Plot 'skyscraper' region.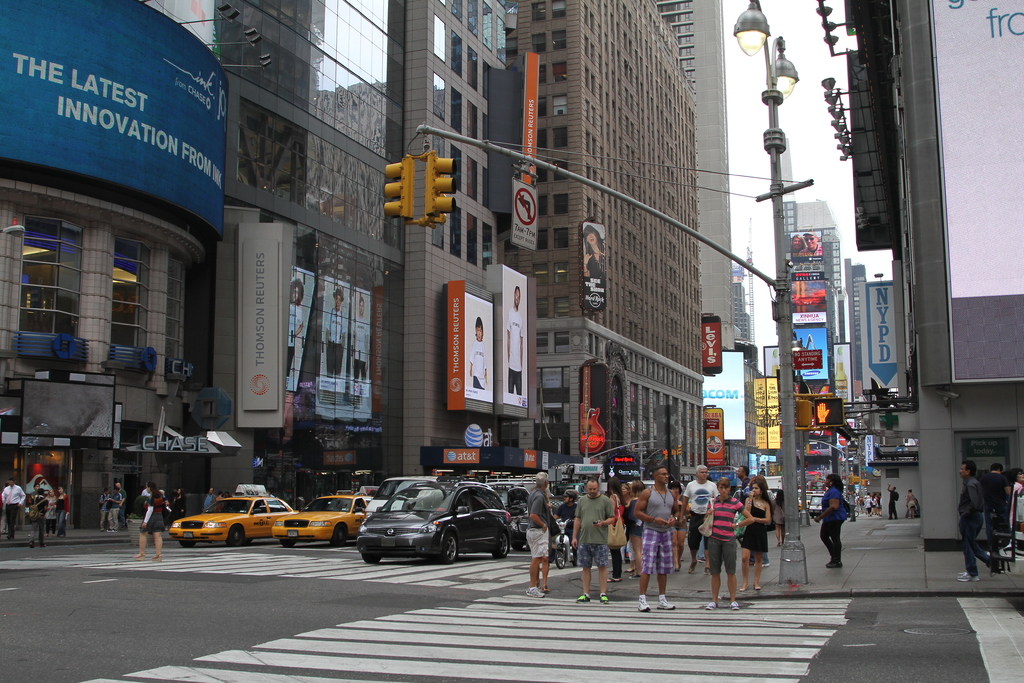
Plotted at [left=857, top=0, right=1023, bottom=553].
